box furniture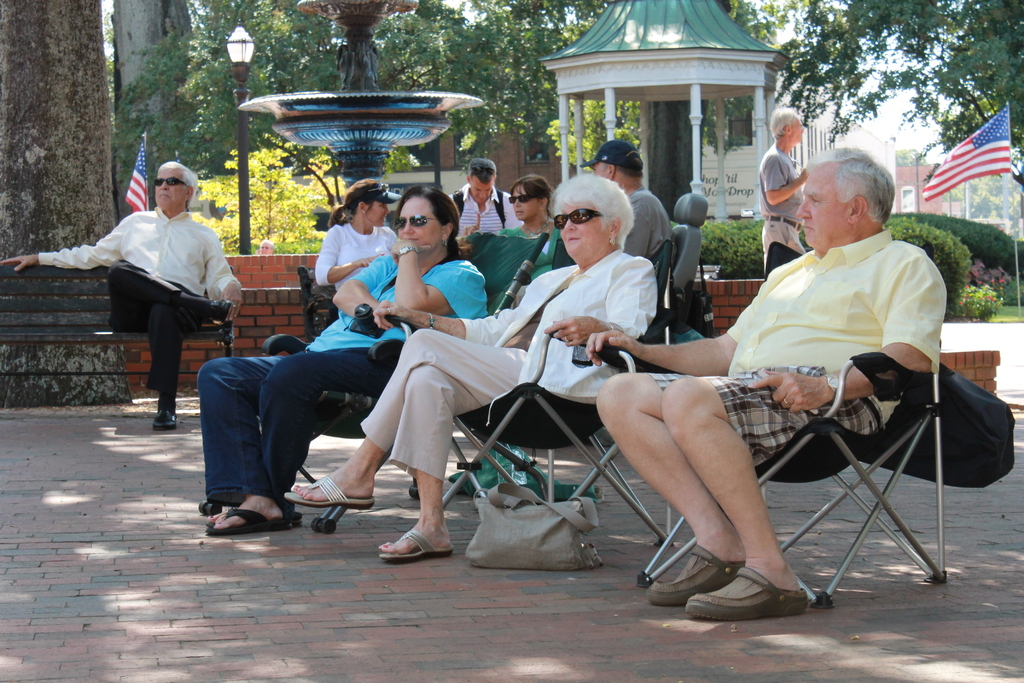
387, 239, 672, 547
